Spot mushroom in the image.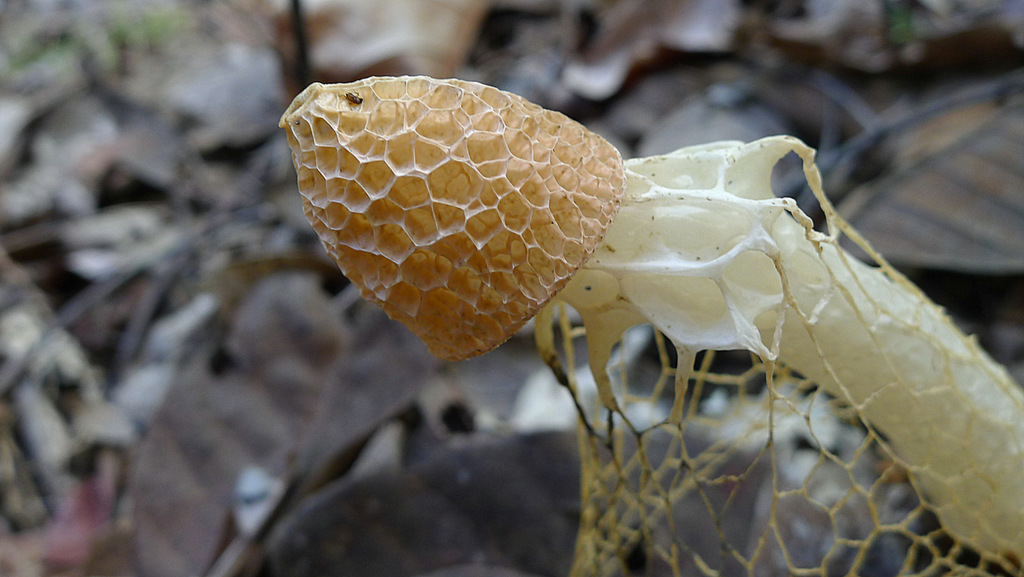
mushroom found at BBox(294, 46, 619, 374).
